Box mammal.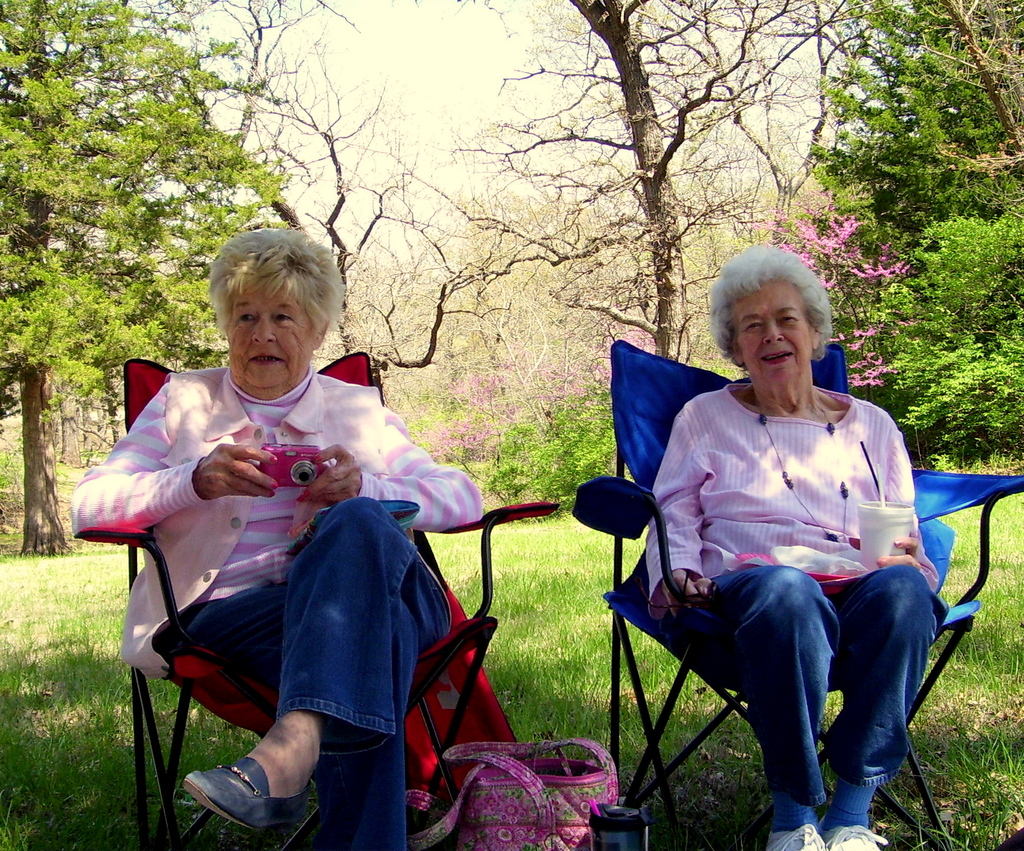
x1=125 y1=261 x2=458 y2=816.
